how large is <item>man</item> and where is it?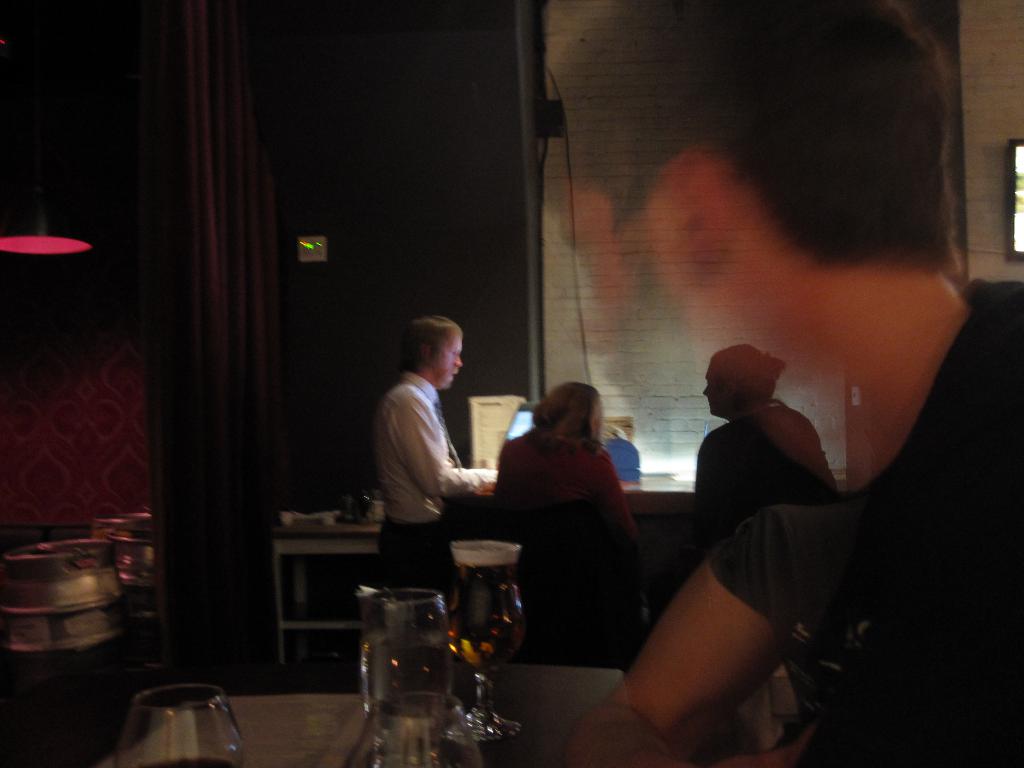
Bounding box: <box>691,341,837,563</box>.
